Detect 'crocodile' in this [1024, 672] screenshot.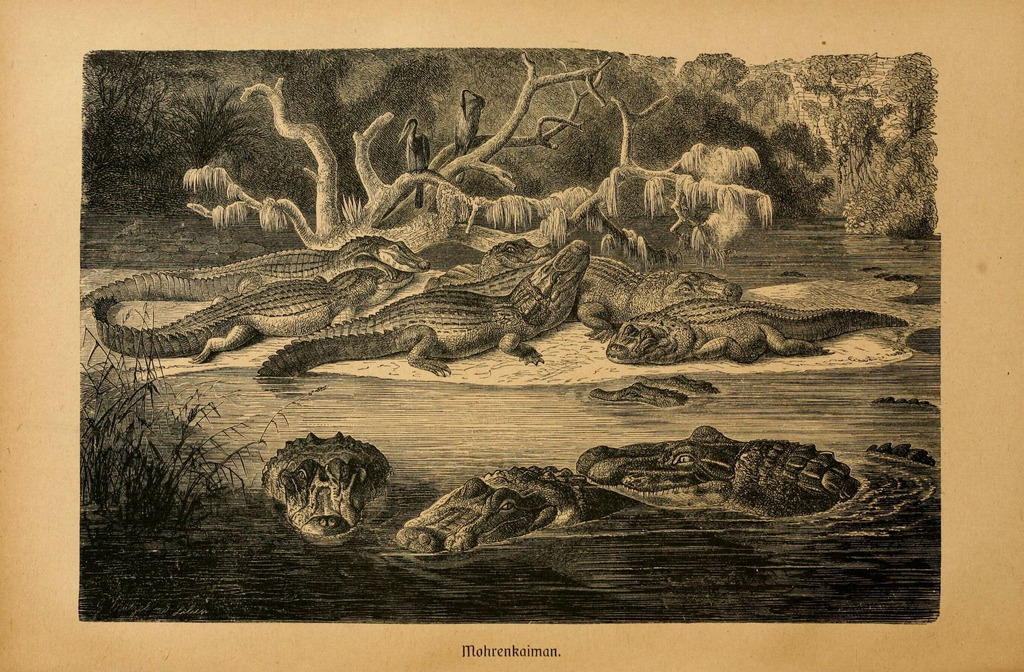
Detection: box(577, 425, 934, 525).
